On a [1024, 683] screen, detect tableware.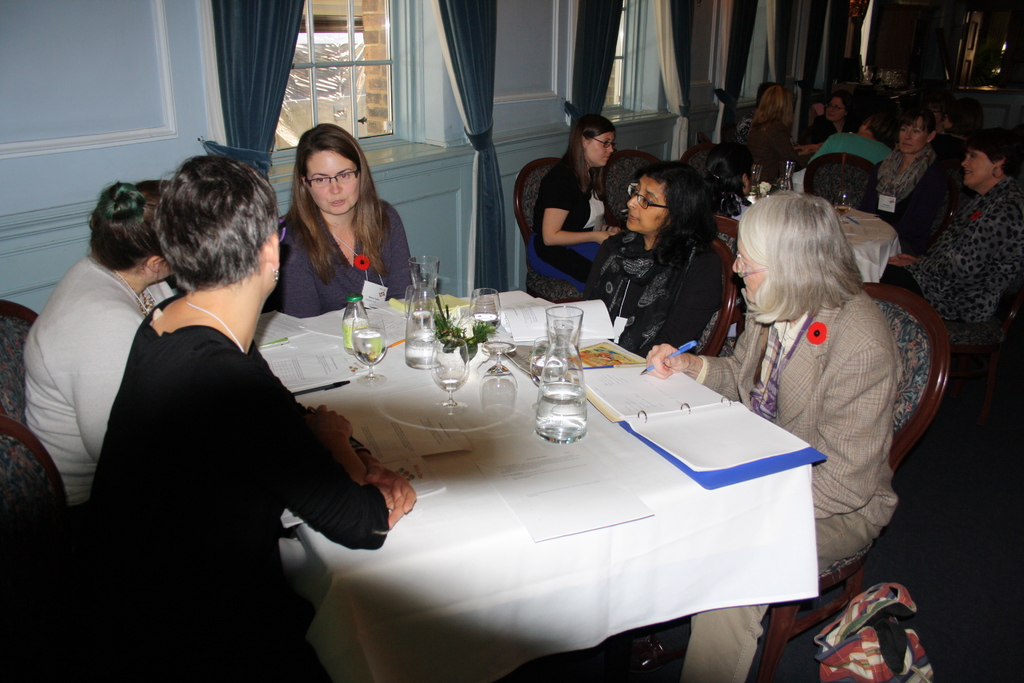
region(545, 306, 582, 352).
